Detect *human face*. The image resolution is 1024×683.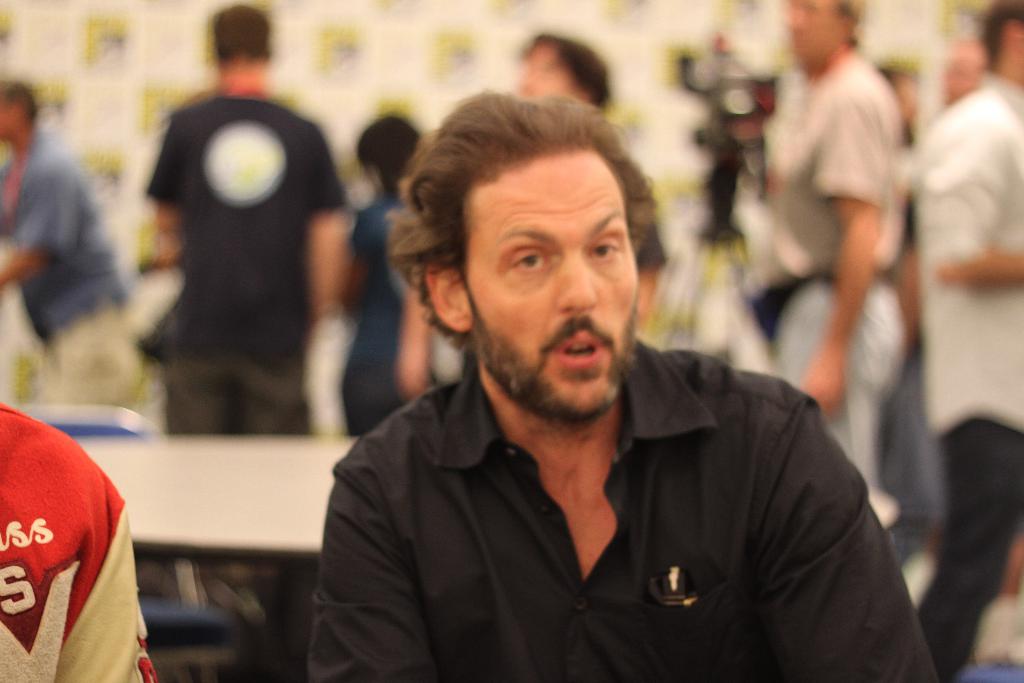
520/39/579/95.
